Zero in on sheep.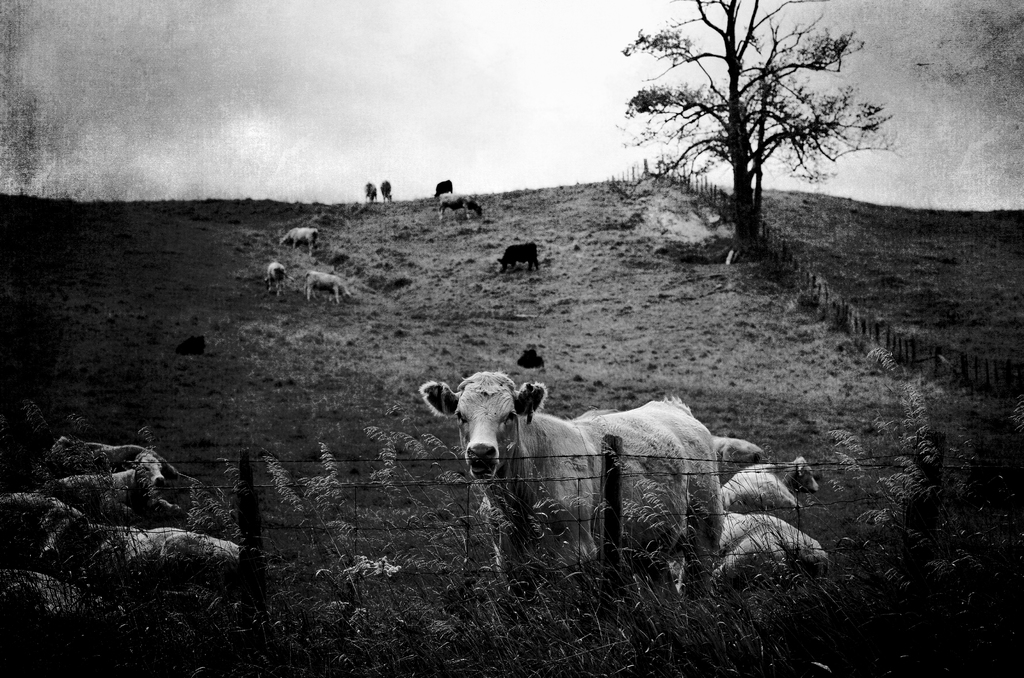
Zeroed in: (716,514,824,576).
